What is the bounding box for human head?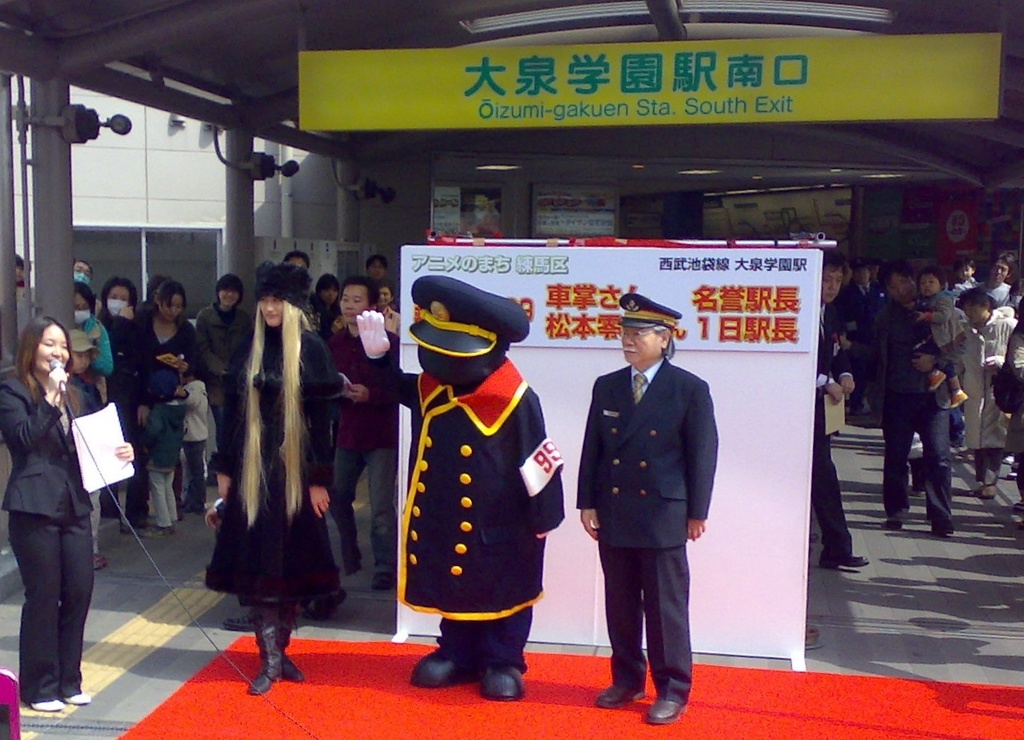
crop(917, 267, 945, 301).
